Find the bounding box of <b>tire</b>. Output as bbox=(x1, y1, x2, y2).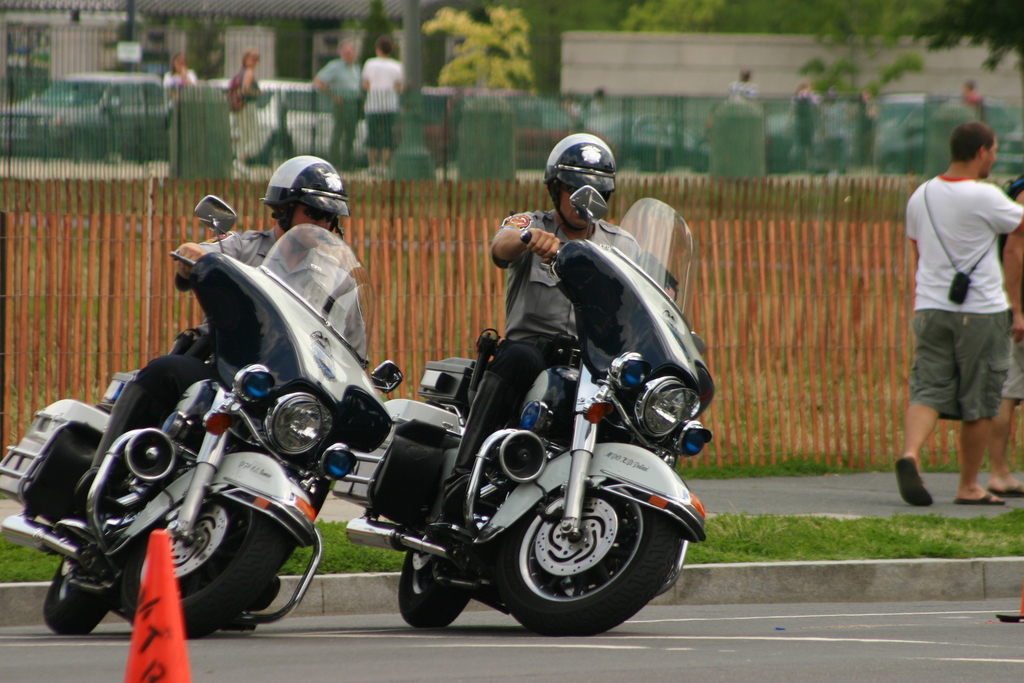
bbox=(399, 548, 470, 629).
